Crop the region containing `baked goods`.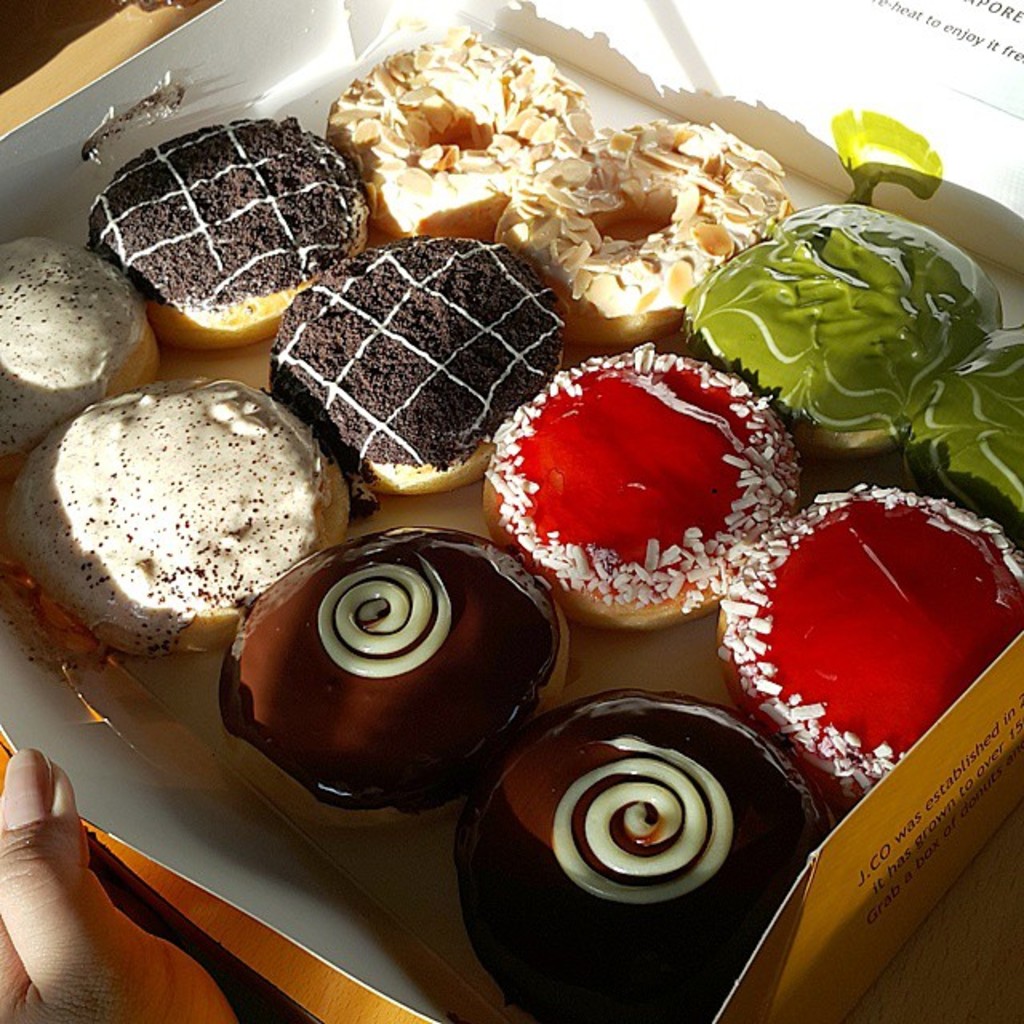
Crop region: 0:232:162:475.
